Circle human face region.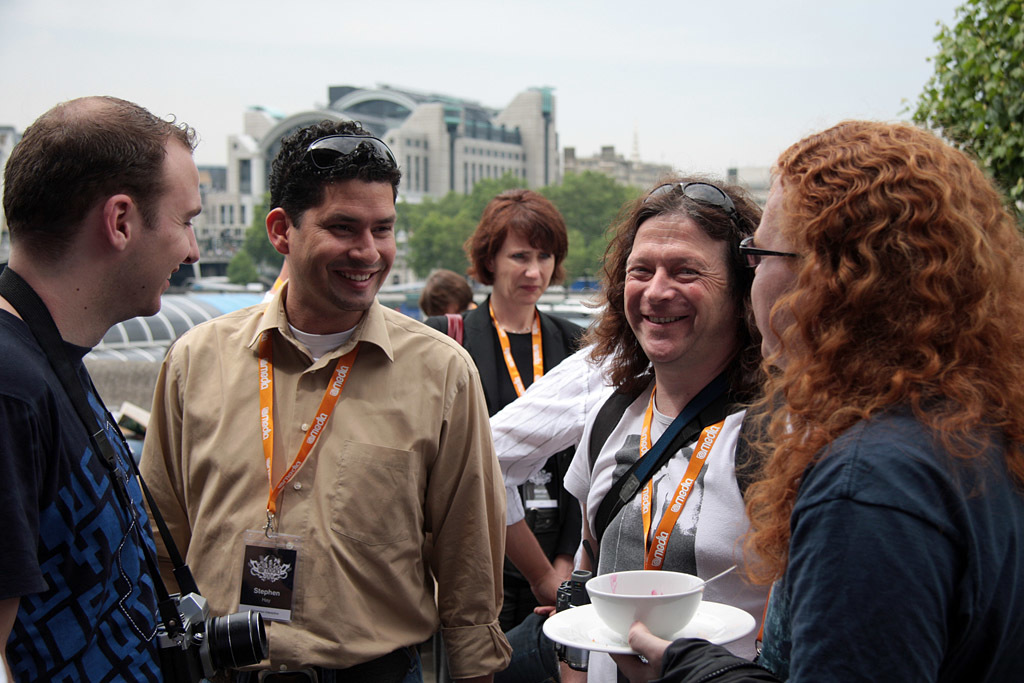
Region: l=626, t=212, r=727, b=360.
